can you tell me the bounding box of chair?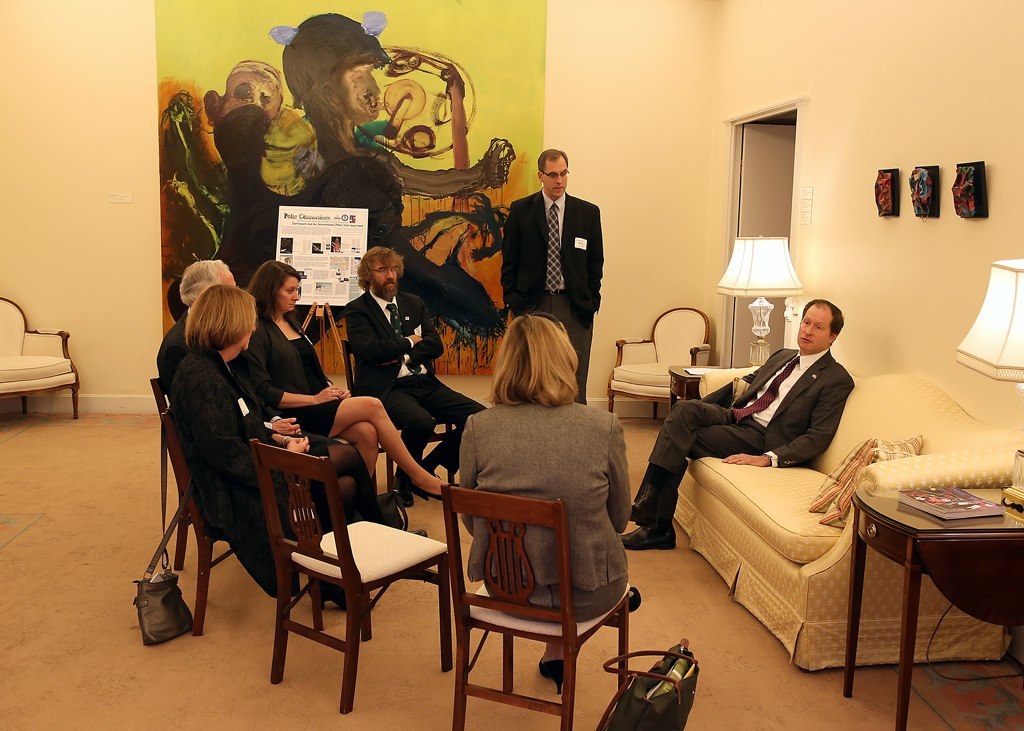
box(150, 367, 245, 641).
